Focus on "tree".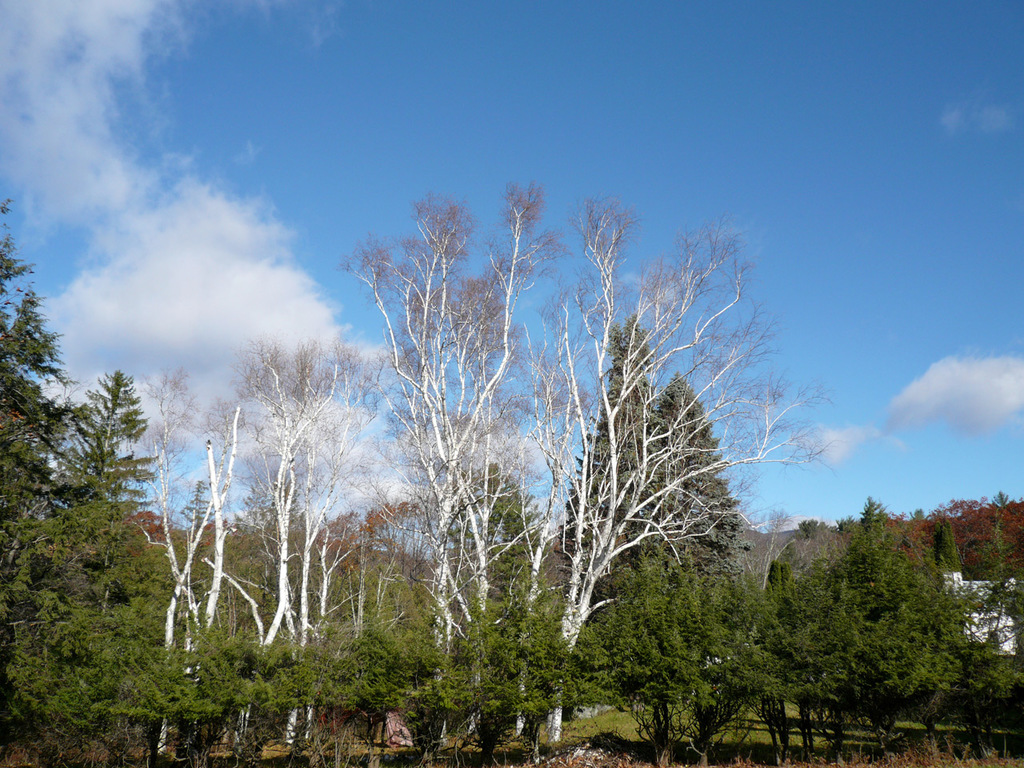
Focused at region(152, 355, 203, 759).
